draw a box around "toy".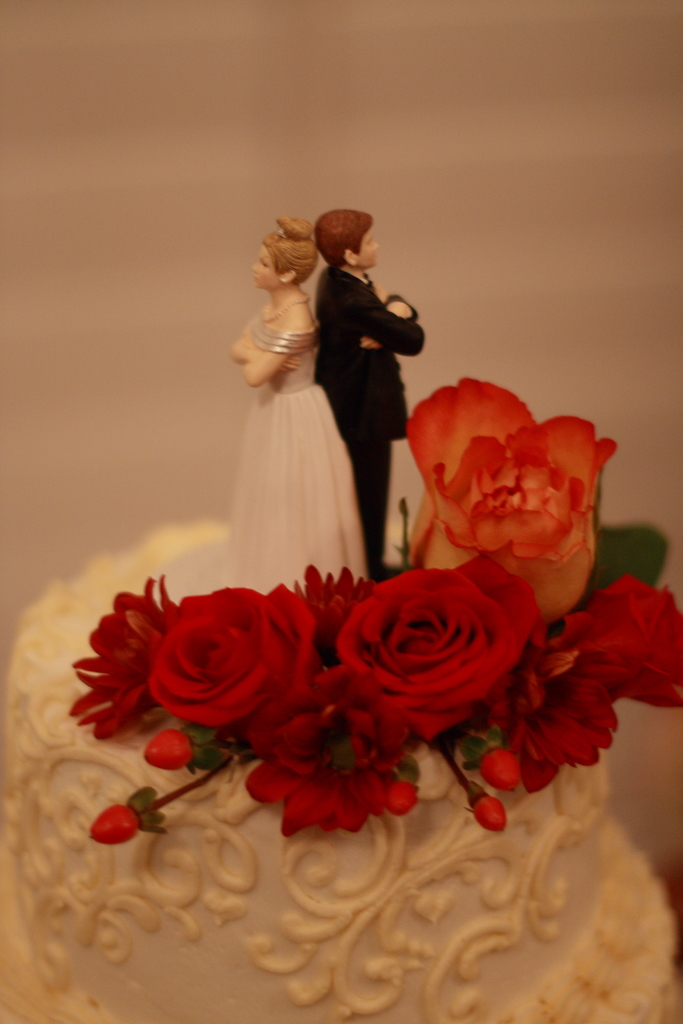
(x1=298, y1=209, x2=431, y2=596).
